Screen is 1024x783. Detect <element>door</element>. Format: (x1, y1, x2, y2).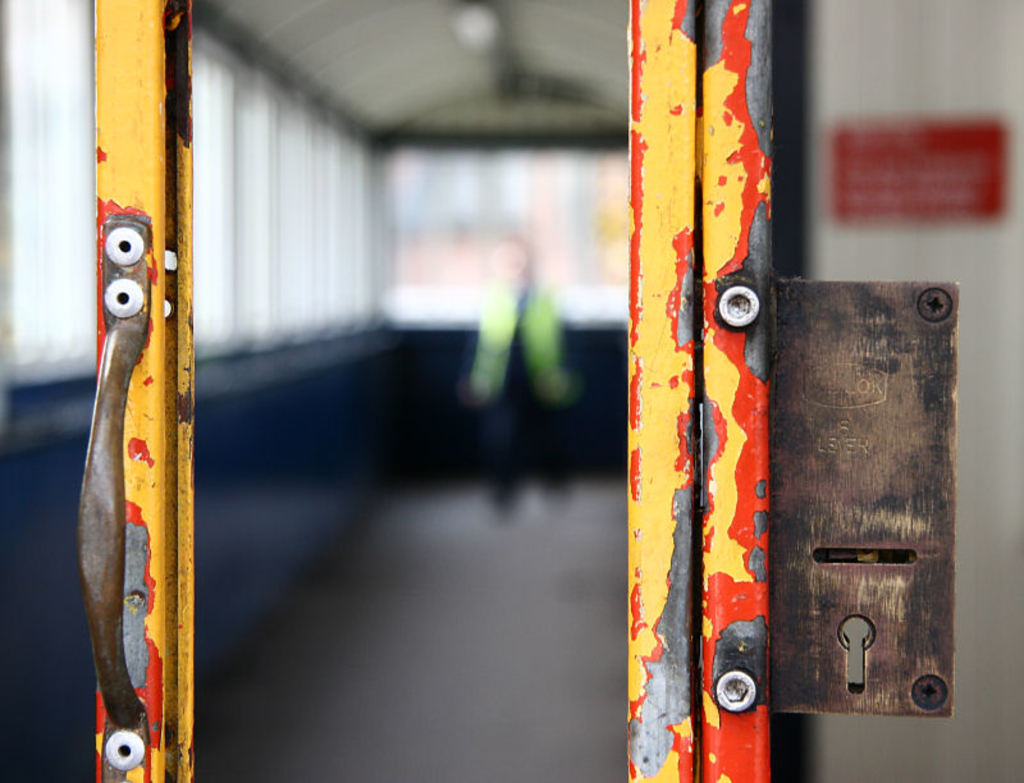
(0, 0, 1023, 782).
